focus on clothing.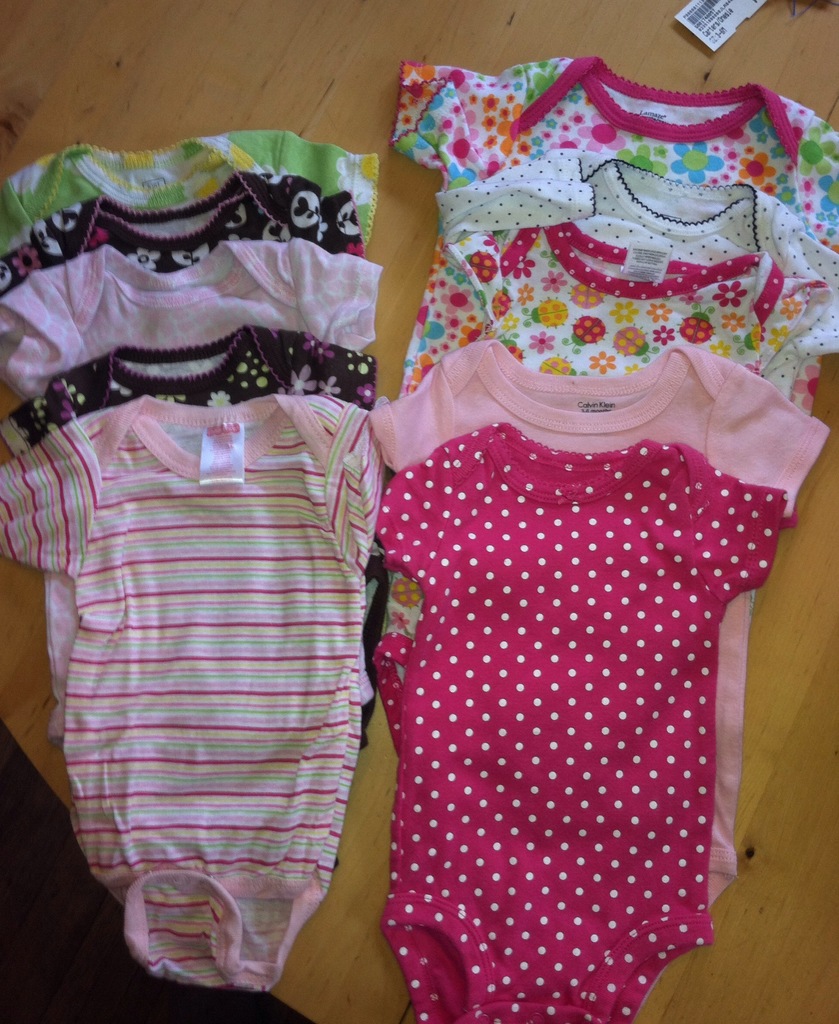
Focused at {"left": 455, "top": 216, "right": 828, "bottom": 381}.
